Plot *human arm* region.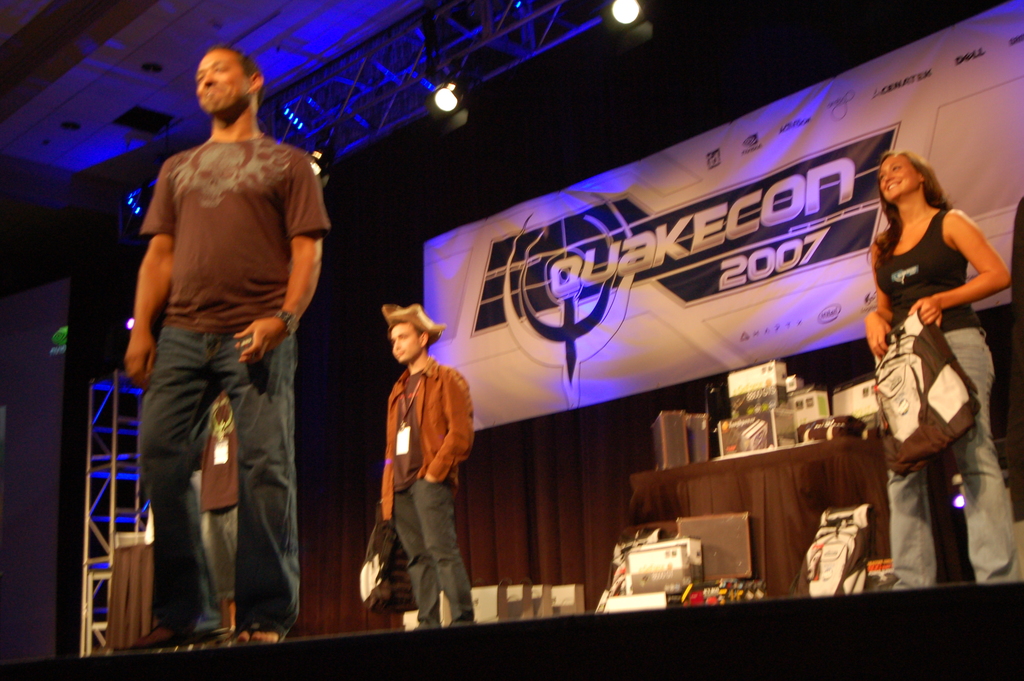
Plotted at 909 206 1016 326.
